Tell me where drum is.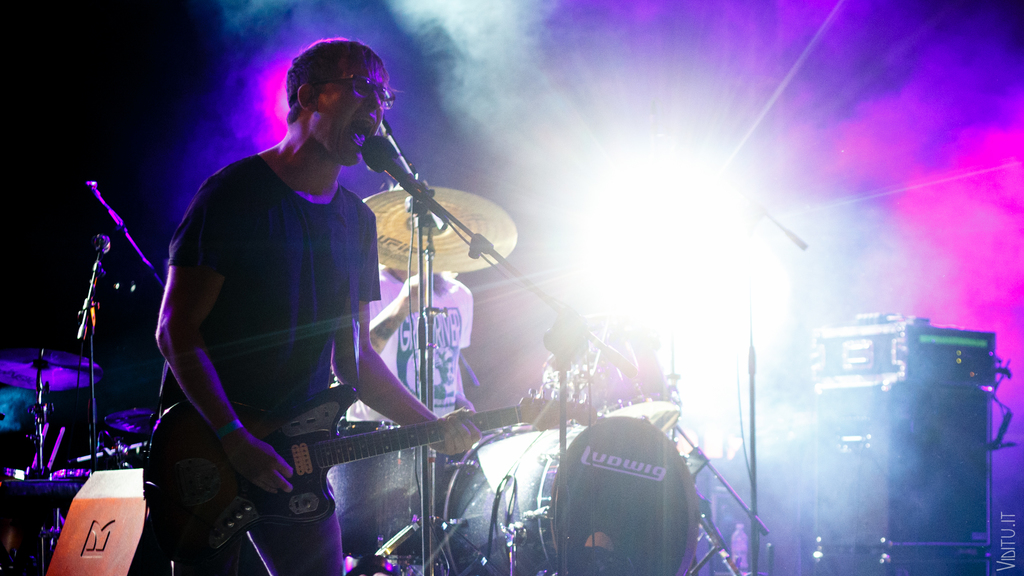
drum is at left=0, top=385, right=43, bottom=472.
